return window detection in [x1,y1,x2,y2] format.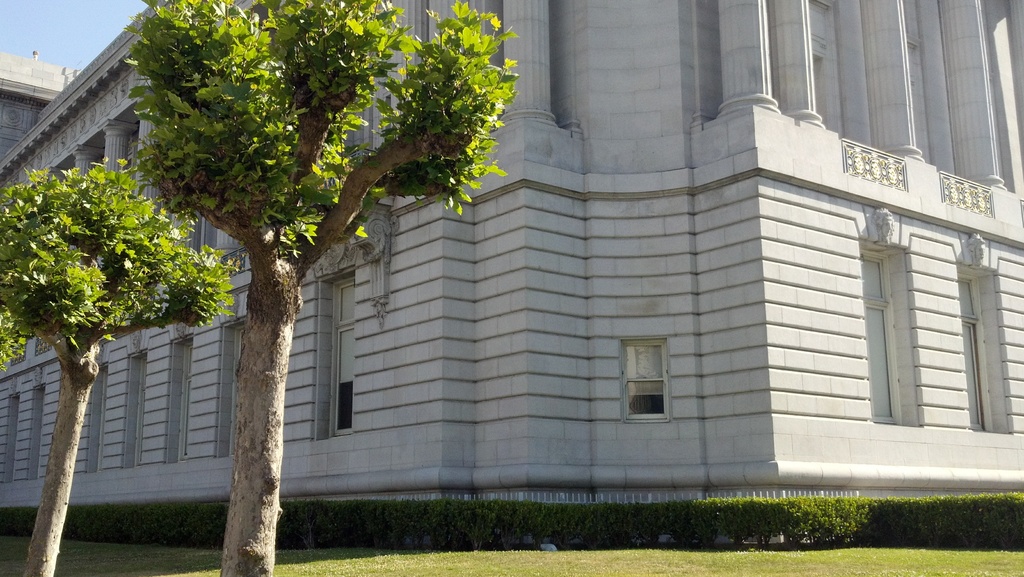
[856,240,918,422].
